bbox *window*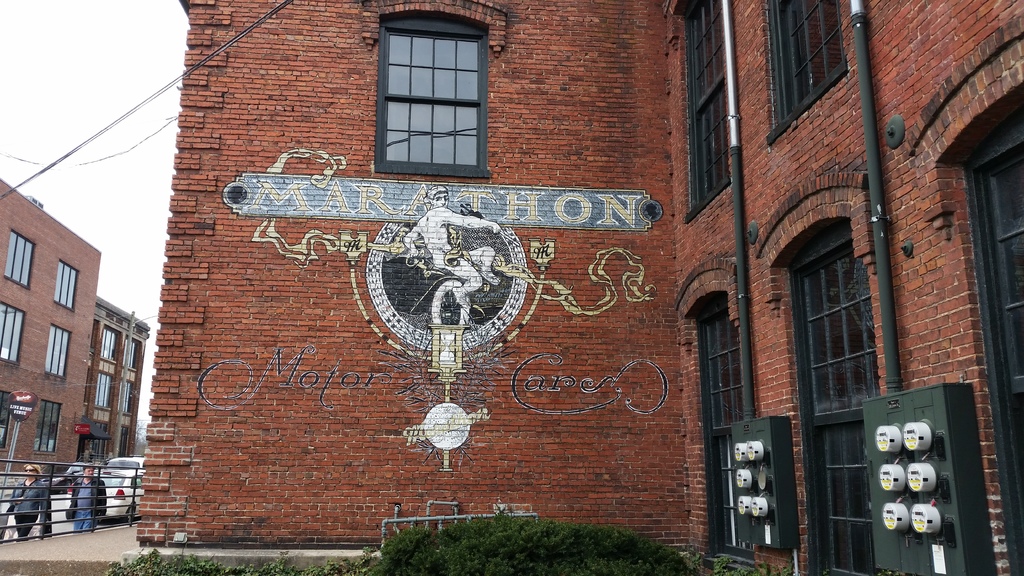
750 0 854 130
